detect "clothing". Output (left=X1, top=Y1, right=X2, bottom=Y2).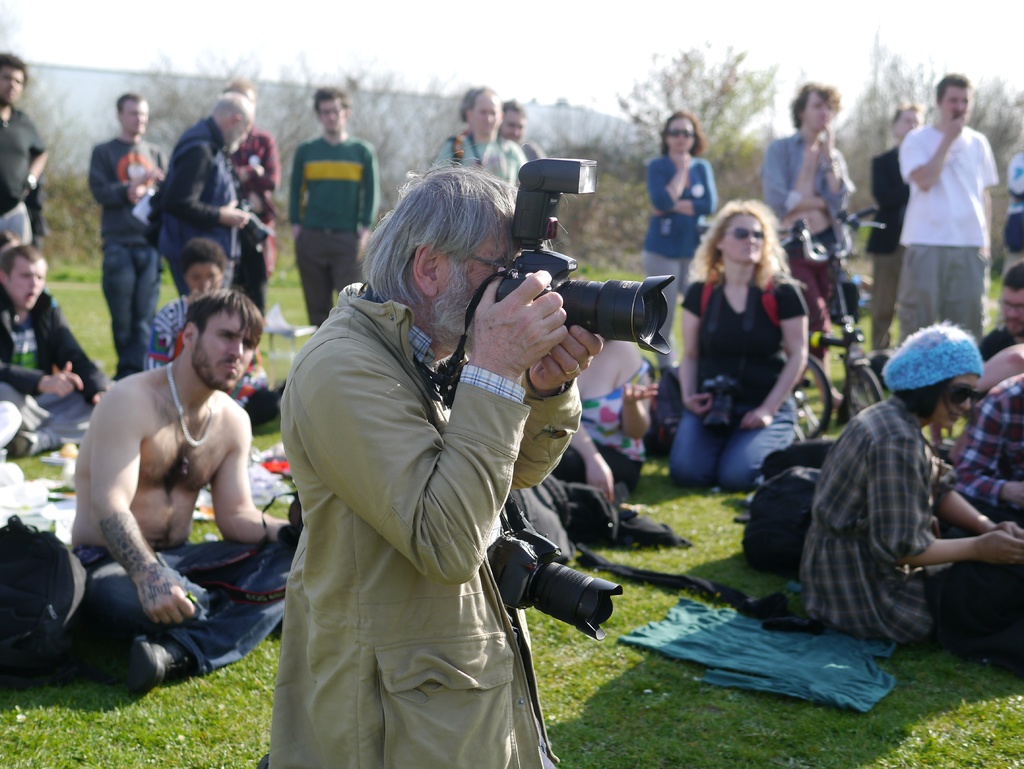
(left=788, top=362, right=988, bottom=665).
